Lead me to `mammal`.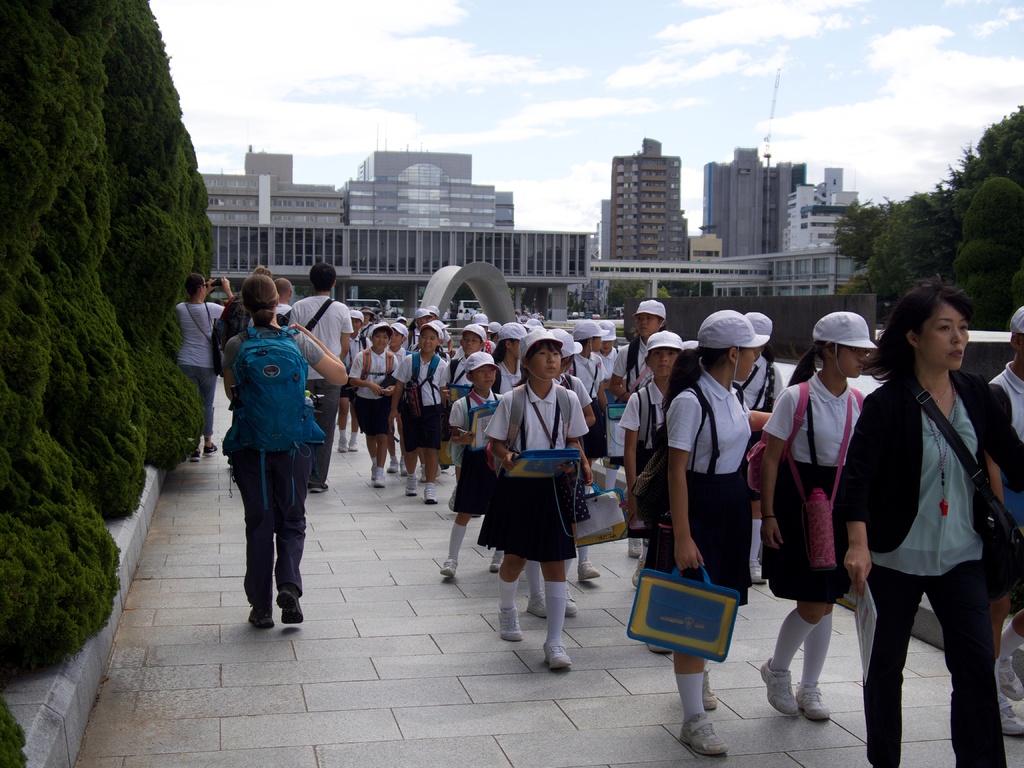
Lead to {"x1": 458, "y1": 308, "x2": 461, "y2": 318}.
